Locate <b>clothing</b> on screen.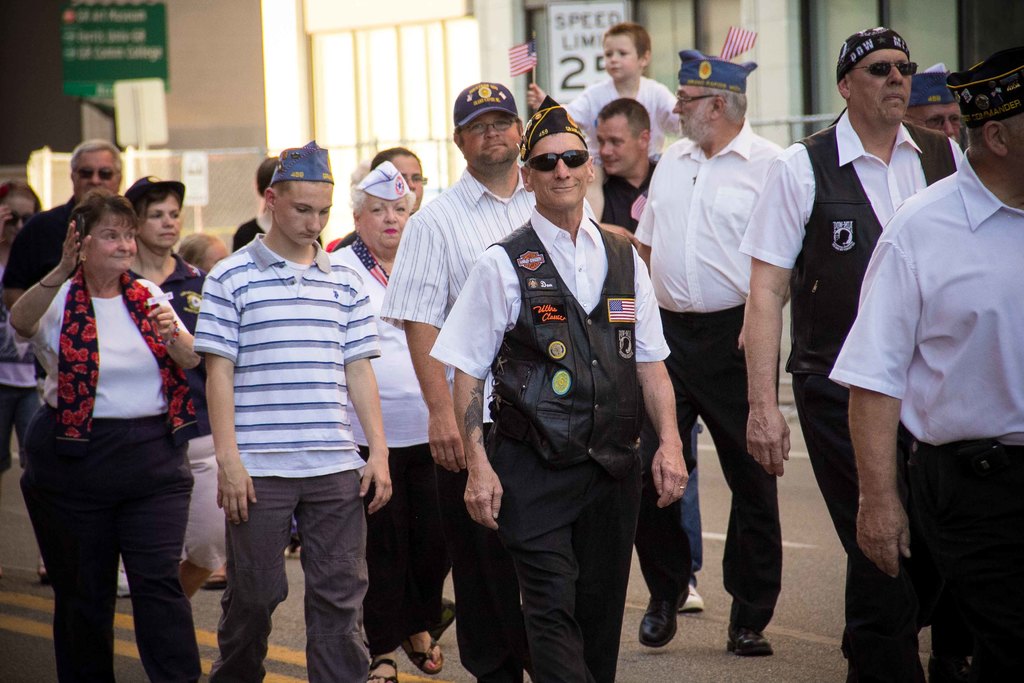
On screen at region(416, 208, 685, 682).
